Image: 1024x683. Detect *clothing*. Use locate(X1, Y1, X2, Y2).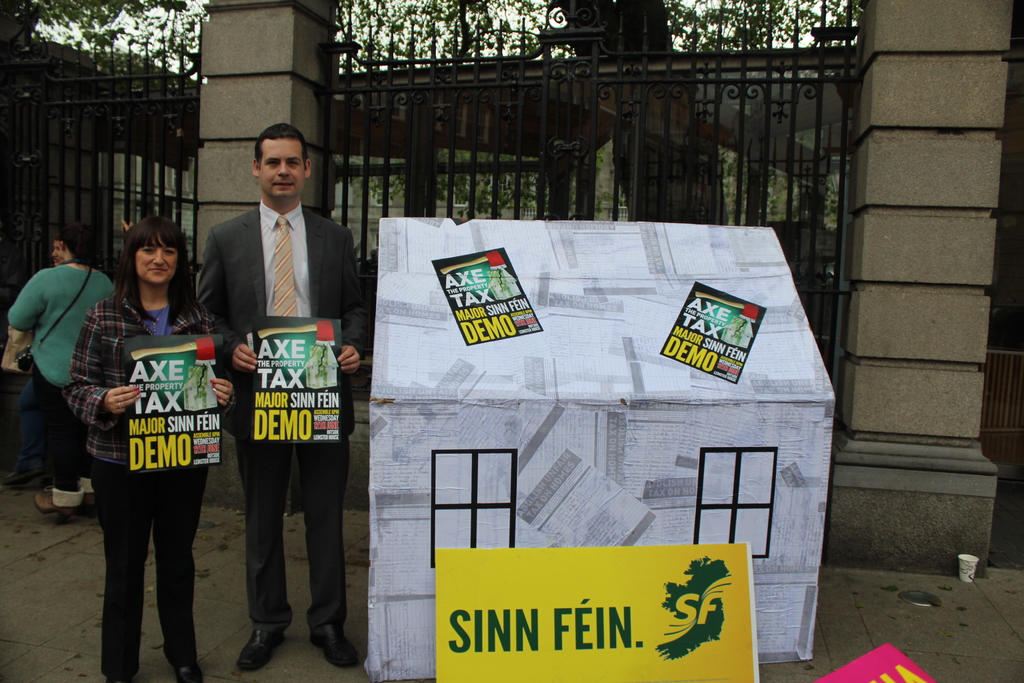
locate(15, 377, 44, 473).
